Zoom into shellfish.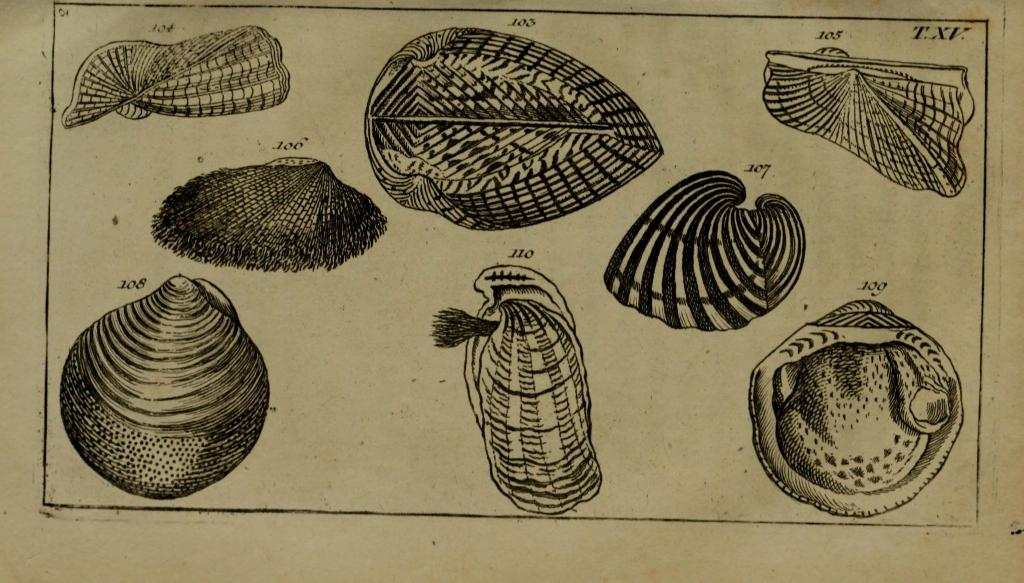
Zoom target: 360:25:668:232.
